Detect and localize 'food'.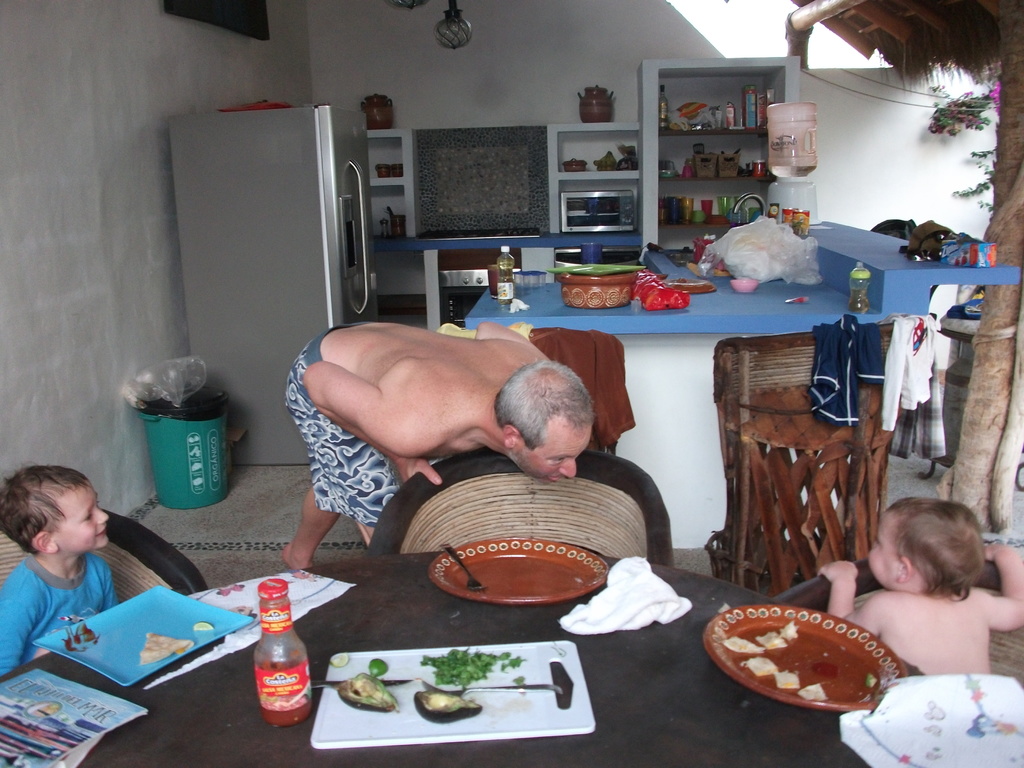
Localized at bbox(721, 635, 764, 653).
